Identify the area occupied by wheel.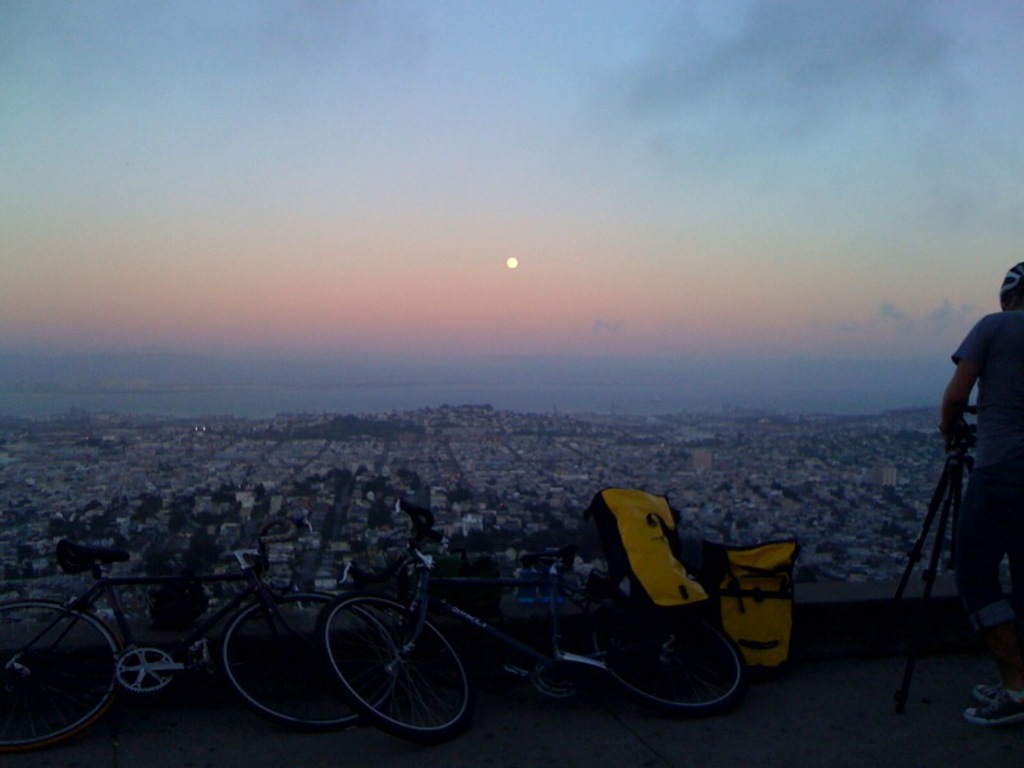
Area: 114, 641, 182, 694.
